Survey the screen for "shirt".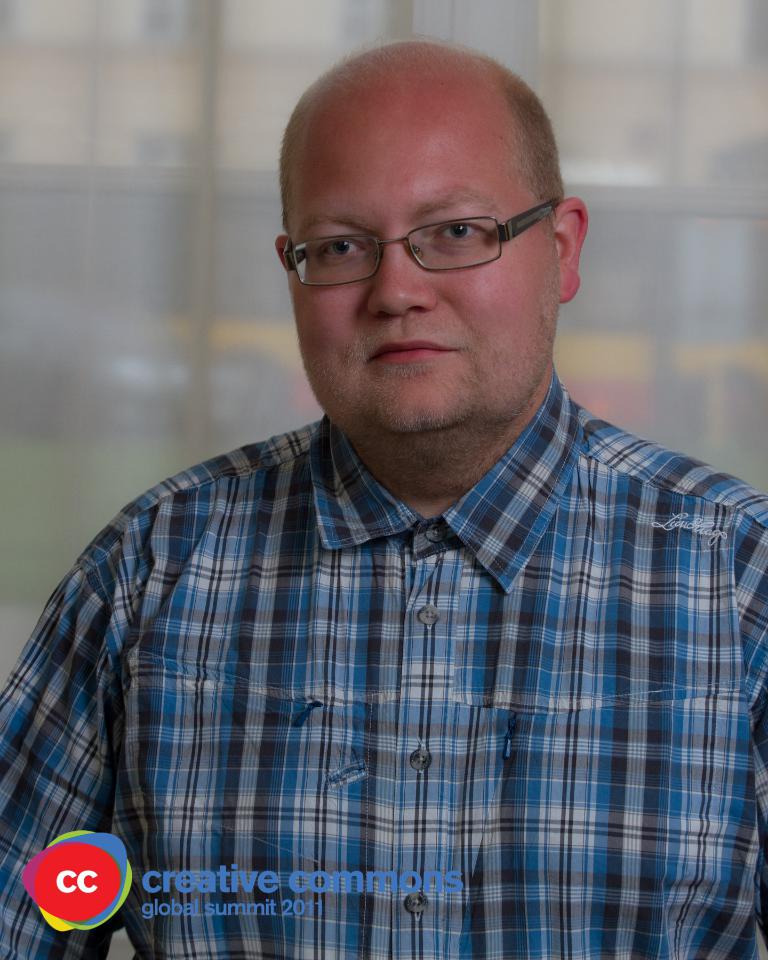
Survey found: region(7, 442, 766, 883).
